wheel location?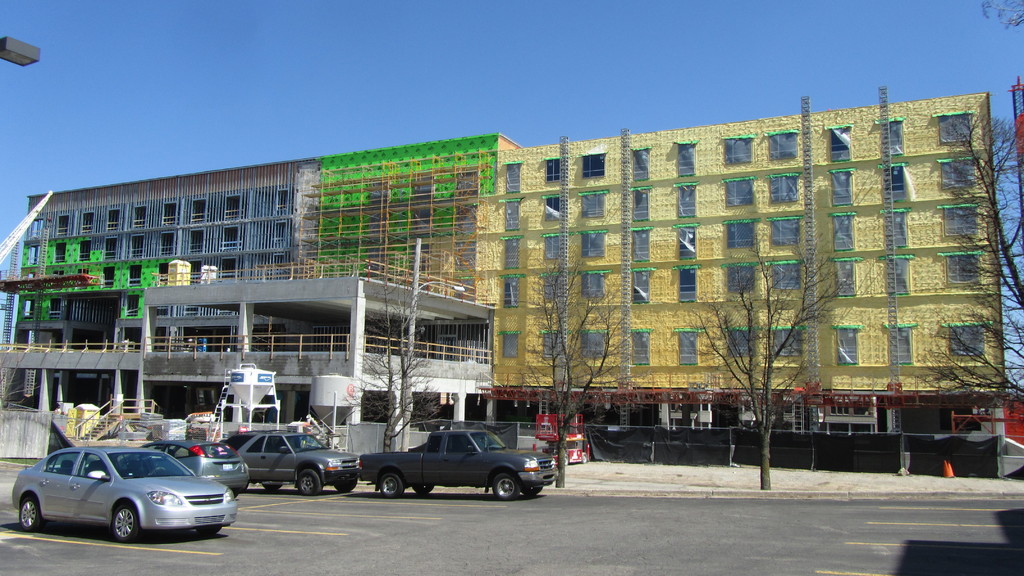
[337,477,362,495]
